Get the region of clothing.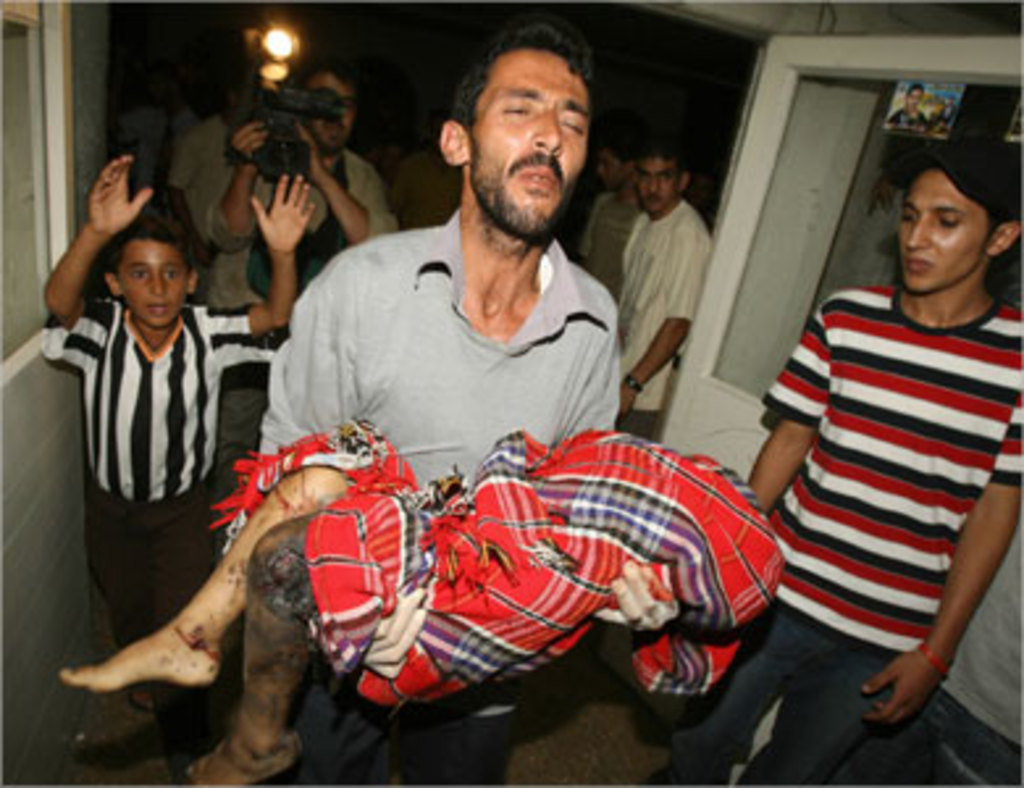
x1=646 y1=247 x2=1021 y2=785.
